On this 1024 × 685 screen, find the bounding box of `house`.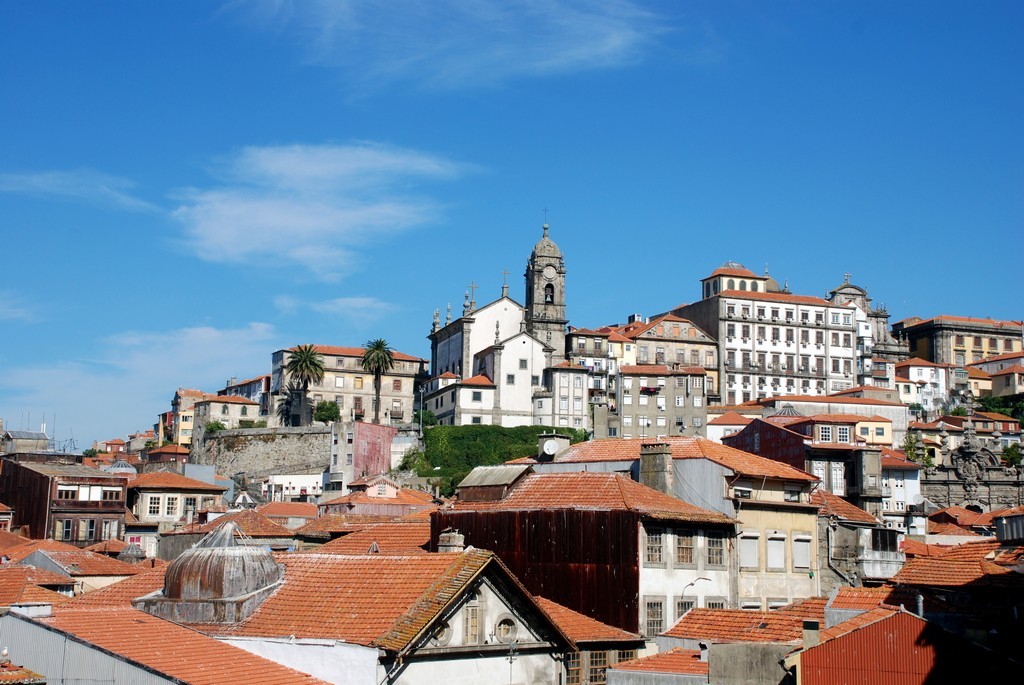
Bounding box: box(534, 435, 821, 595).
